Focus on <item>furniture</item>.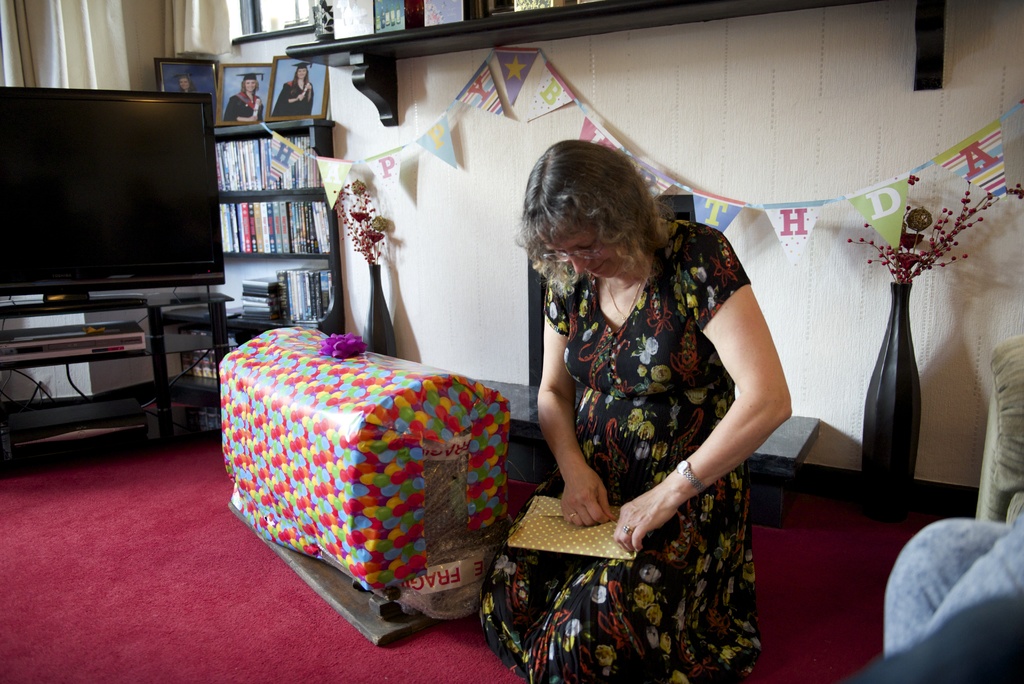
Focused at 0/292/236/480.
